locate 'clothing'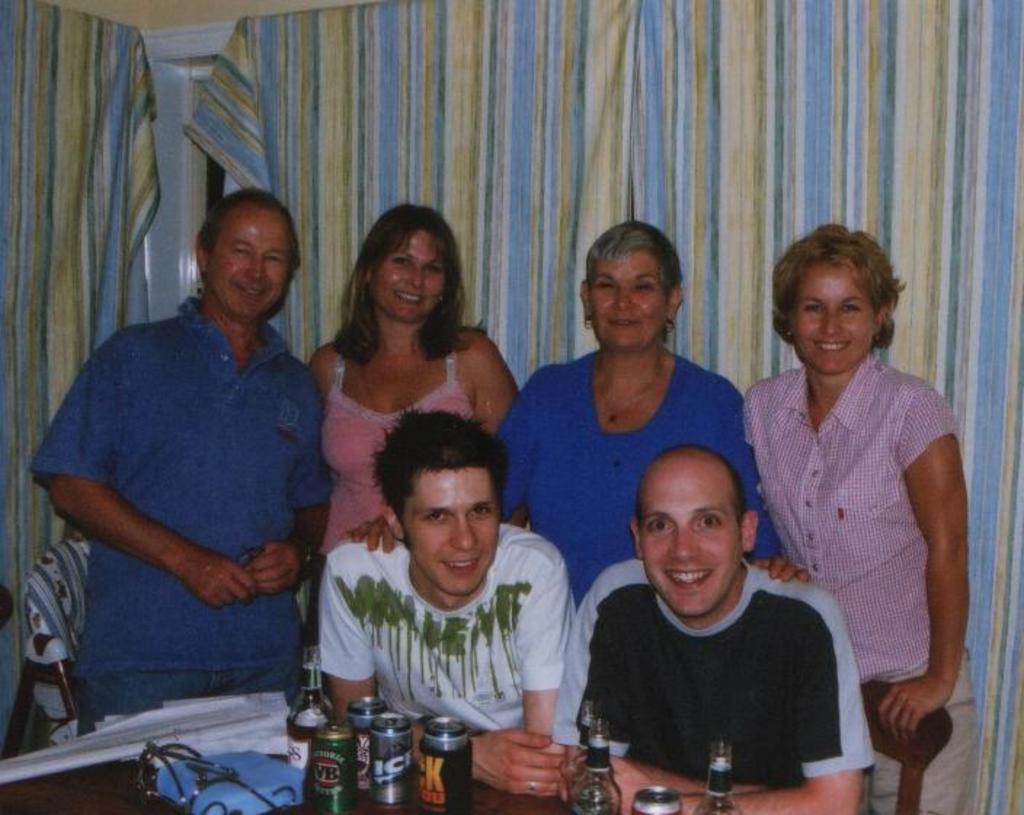
<region>554, 554, 874, 790</region>
